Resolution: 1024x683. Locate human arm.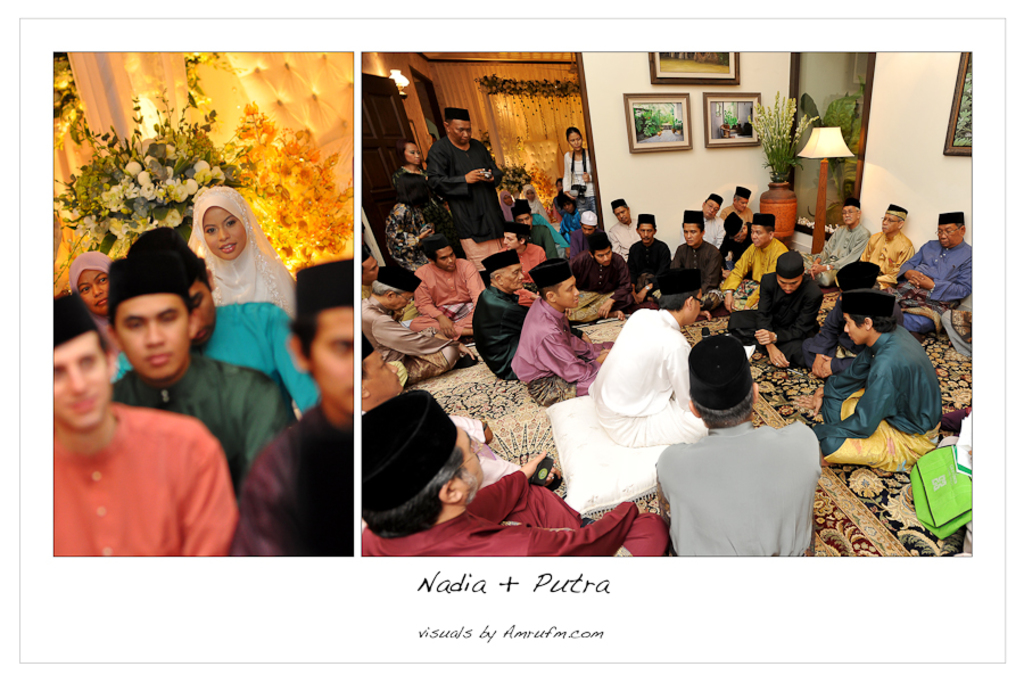
rect(415, 198, 437, 249).
